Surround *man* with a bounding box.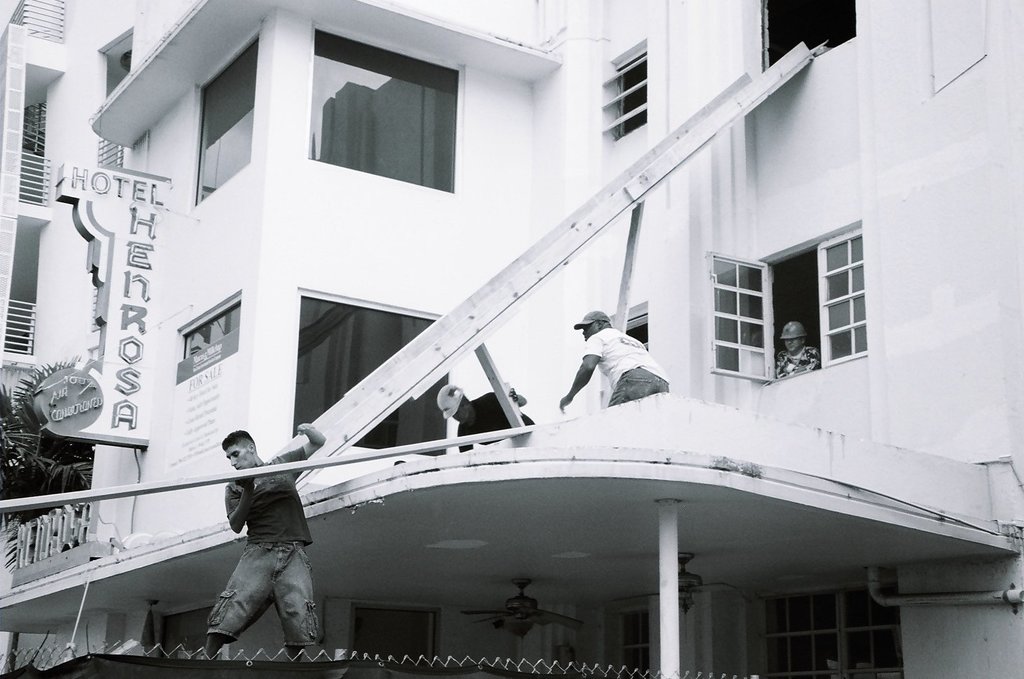
(left=435, top=381, right=539, bottom=454).
